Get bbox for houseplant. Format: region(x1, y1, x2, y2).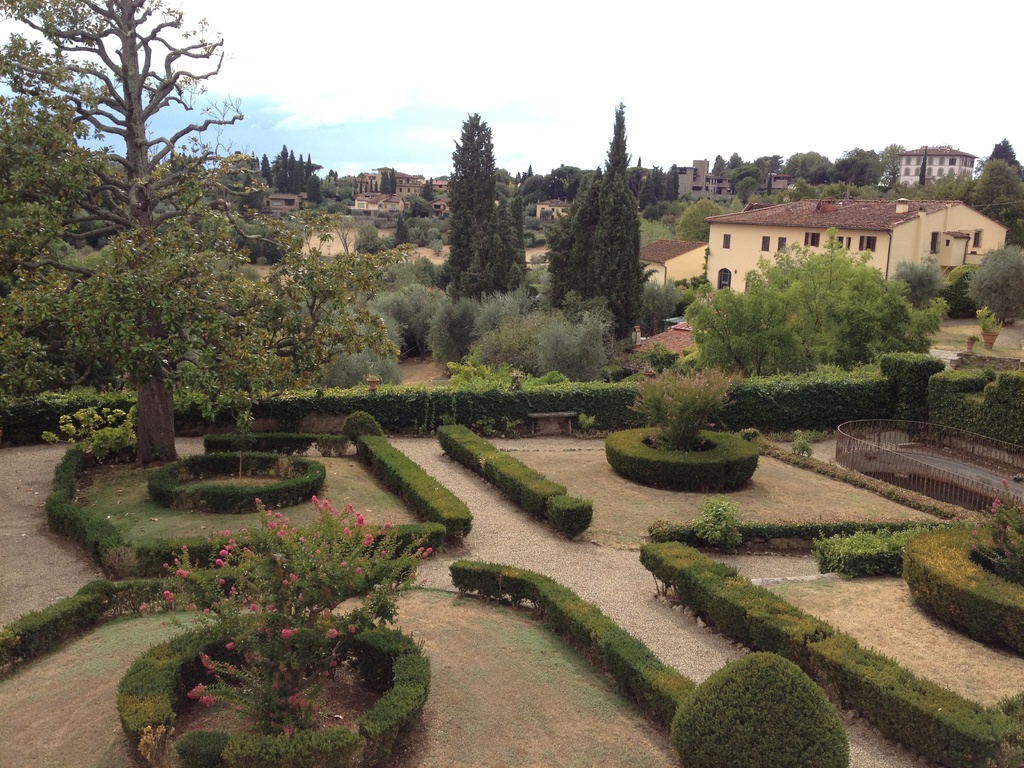
region(514, 367, 526, 386).
